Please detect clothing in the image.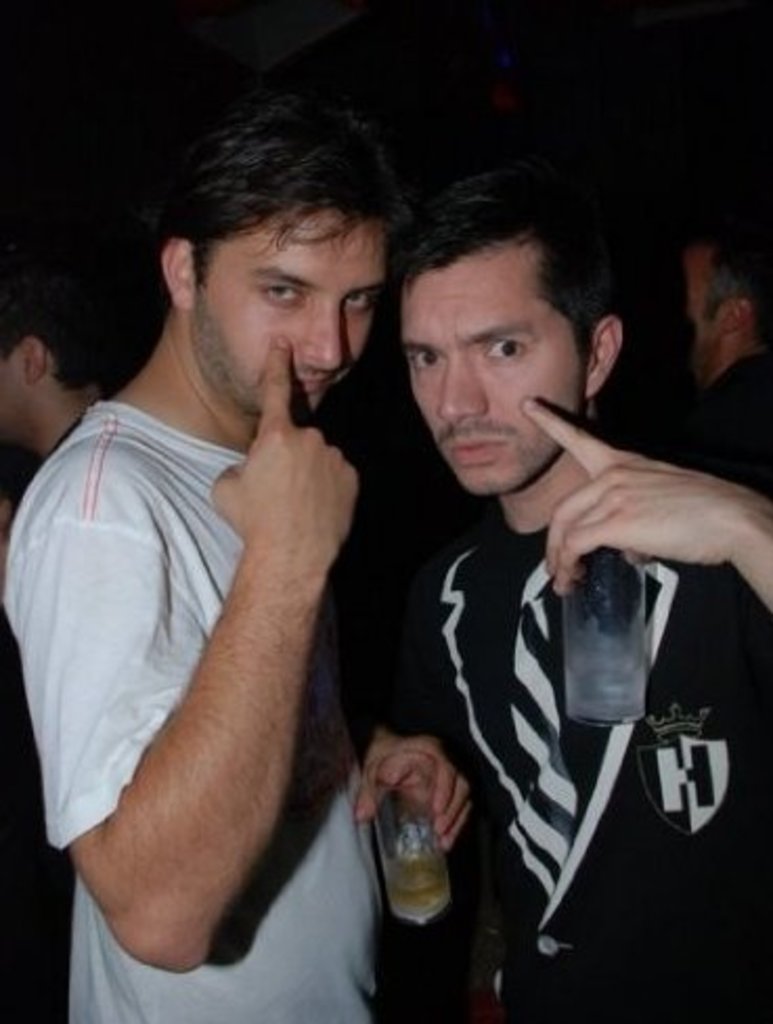
left=679, top=348, right=771, bottom=496.
